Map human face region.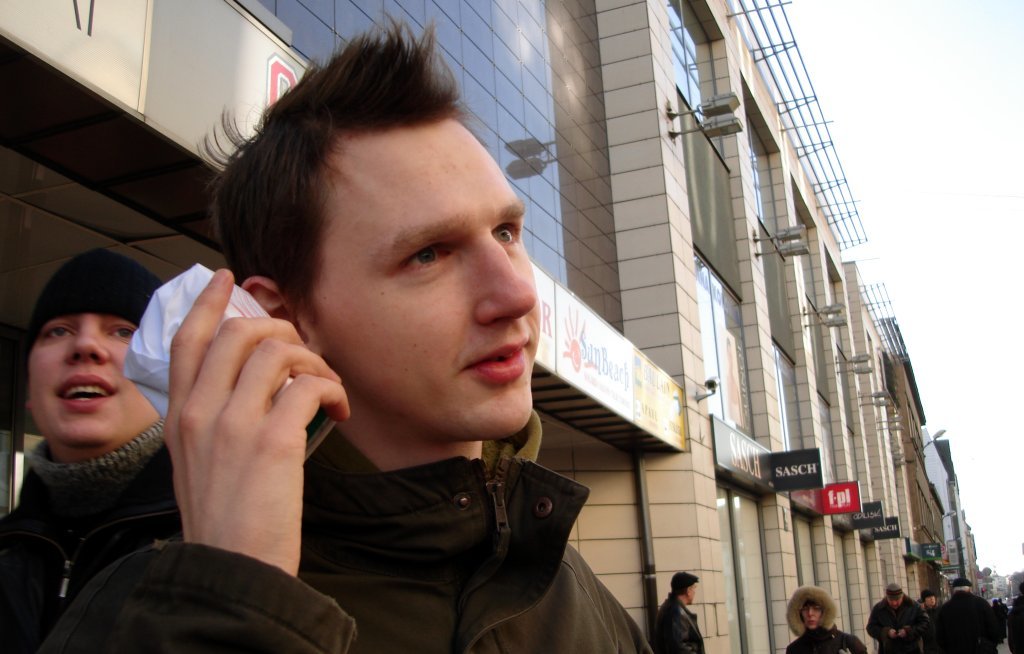
Mapped to box(26, 311, 154, 442).
